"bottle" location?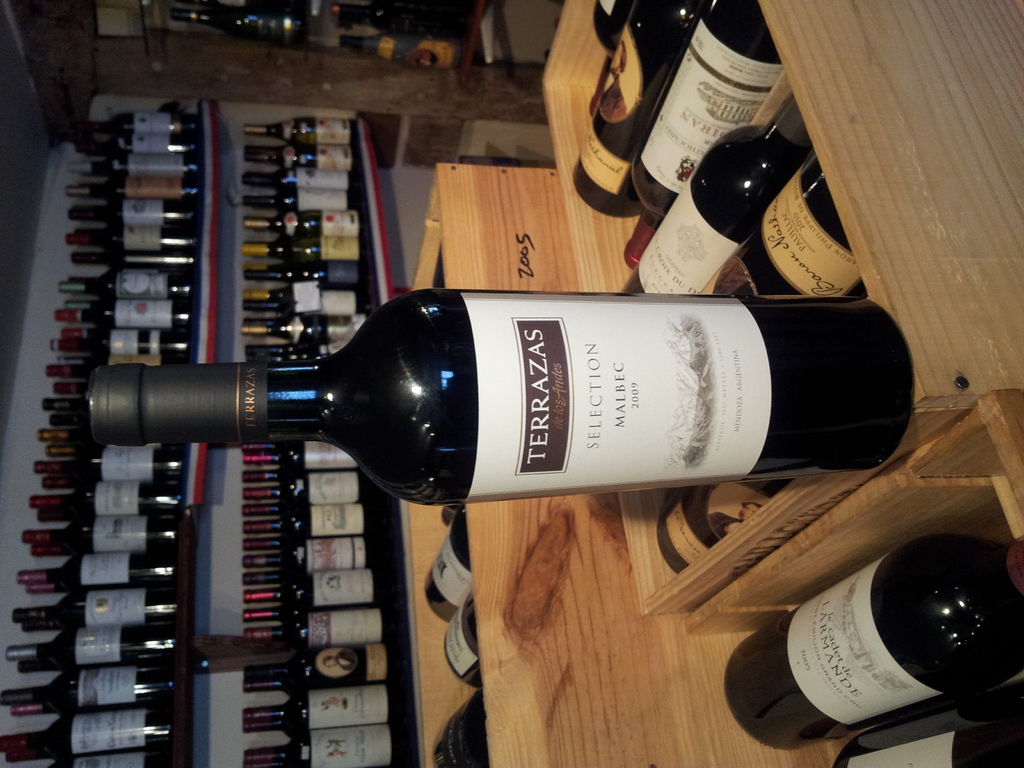
detection(658, 482, 785, 572)
